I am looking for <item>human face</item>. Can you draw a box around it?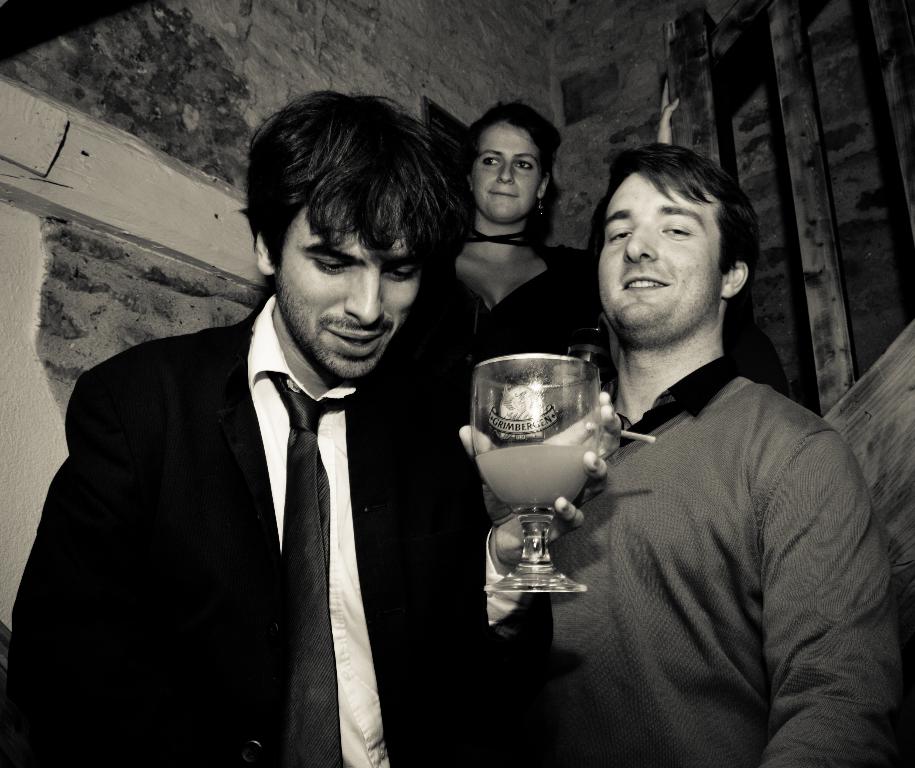
Sure, the bounding box is [left=466, top=124, right=539, bottom=222].
